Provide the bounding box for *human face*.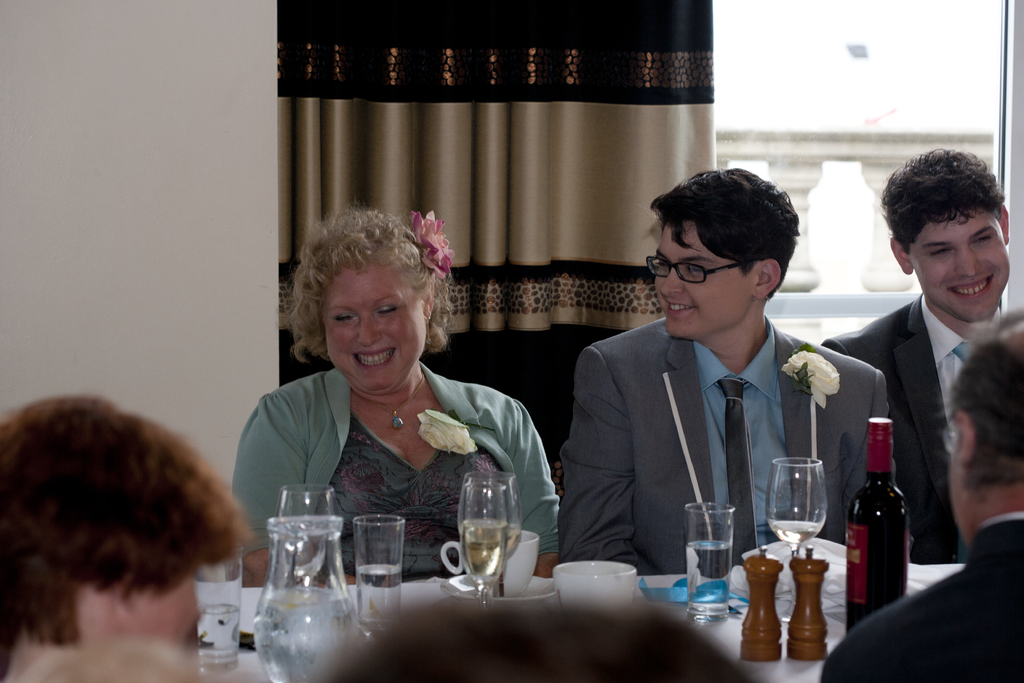
<region>908, 218, 1014, 322</region>.
